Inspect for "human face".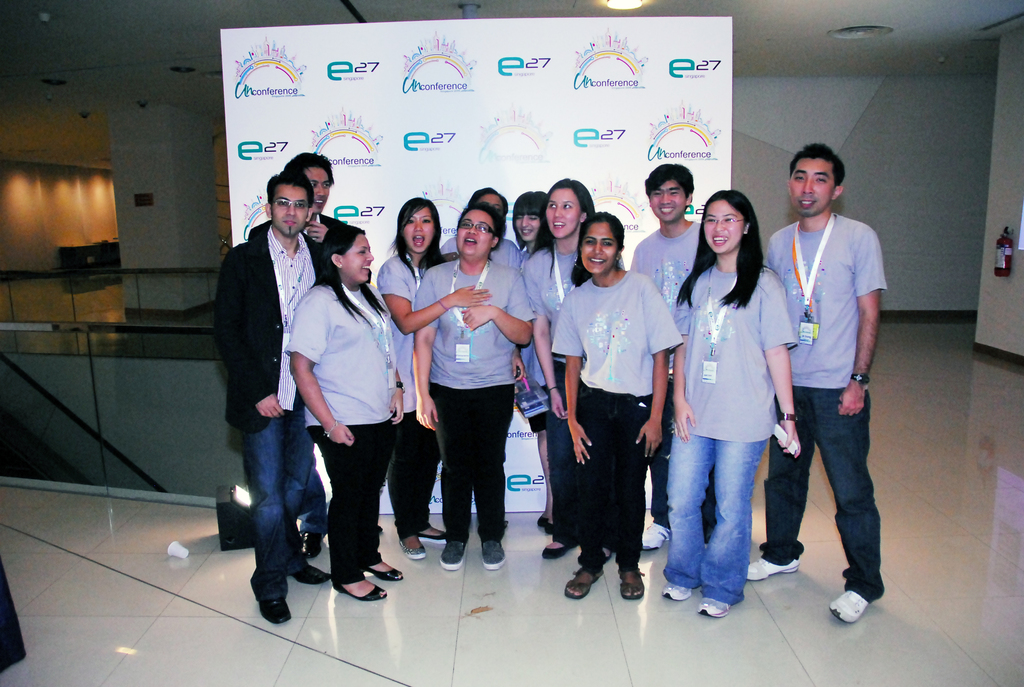
Inspection: <region>577, 223, 614, 272</region>.
